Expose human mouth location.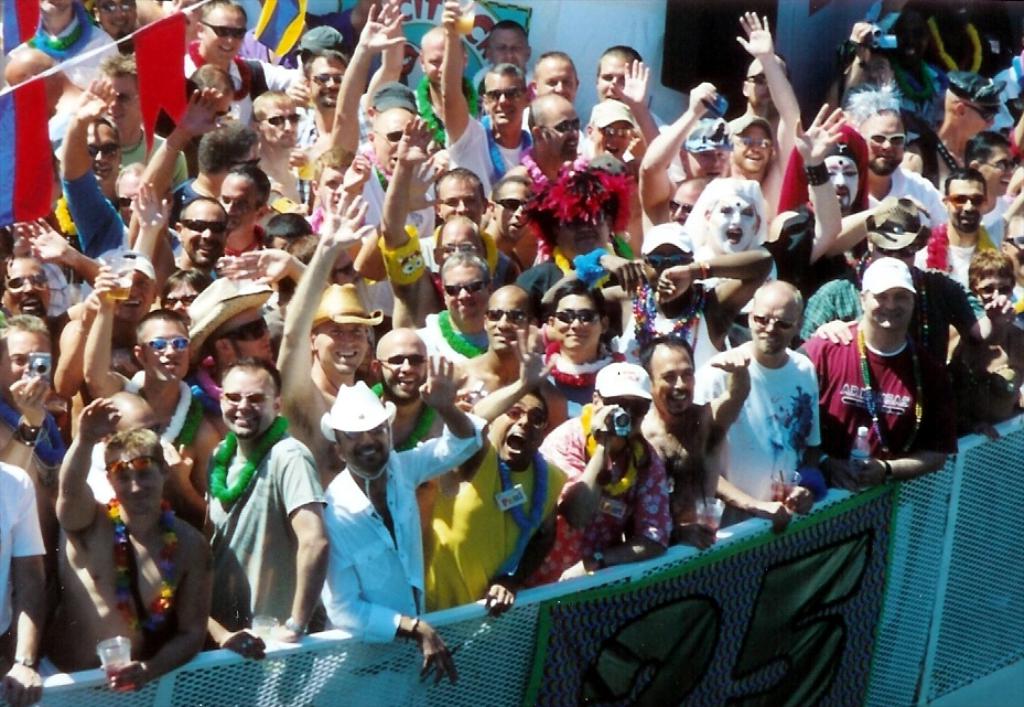
Exposed at <box>493,107,514,114</box>.
